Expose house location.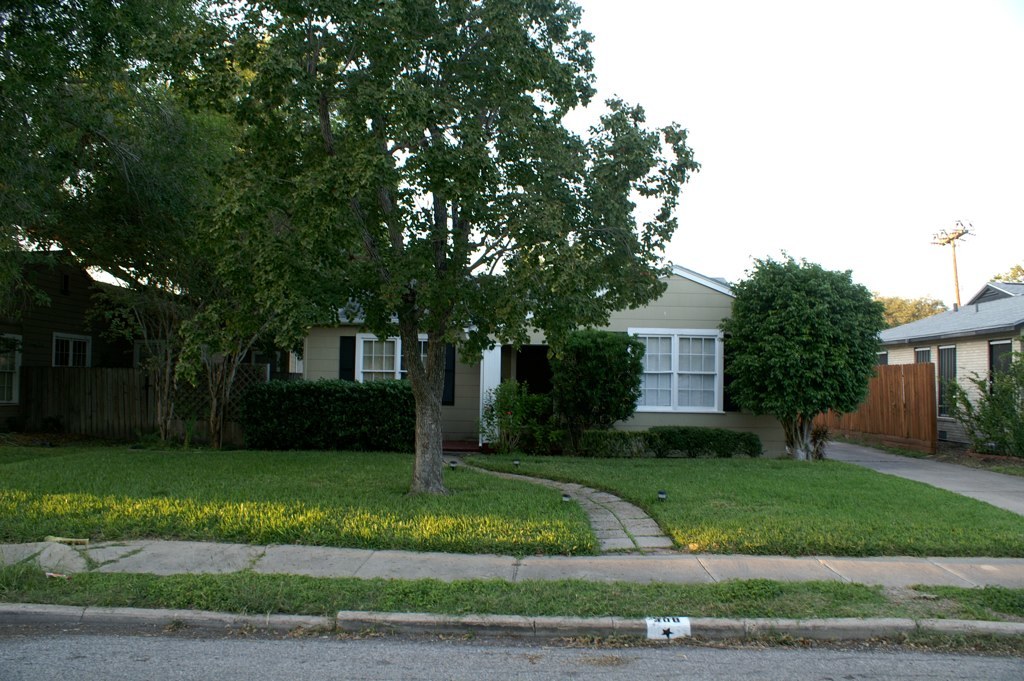
Exposed at 896 244 1023 437.
